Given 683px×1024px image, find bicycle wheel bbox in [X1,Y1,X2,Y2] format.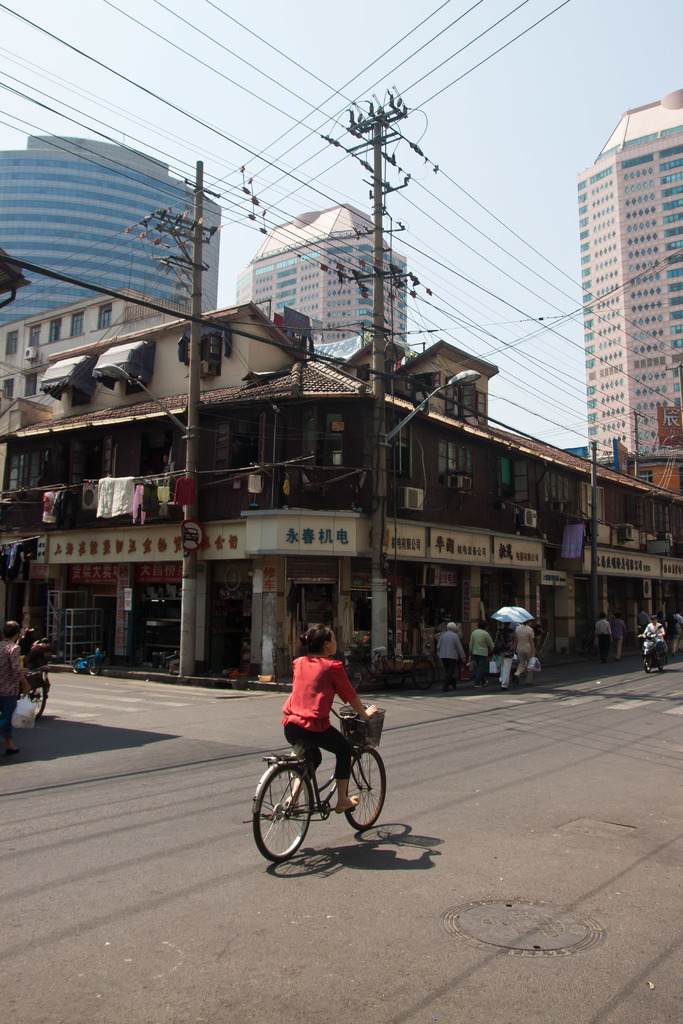
[262,765,322,870].
